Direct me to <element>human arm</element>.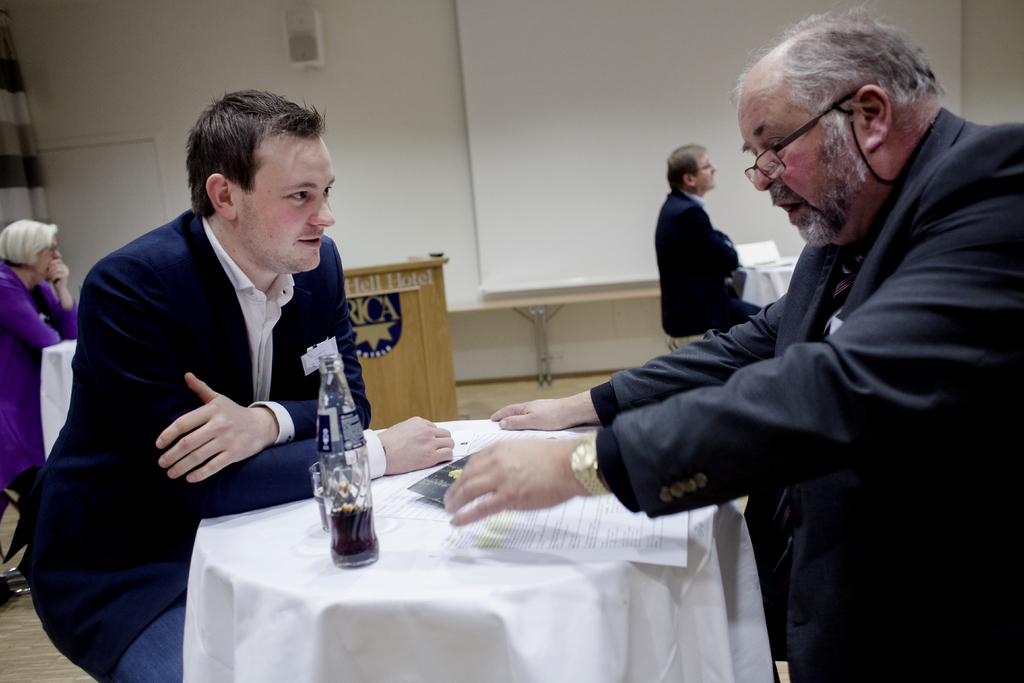
Direction: 46 252 75 340.
